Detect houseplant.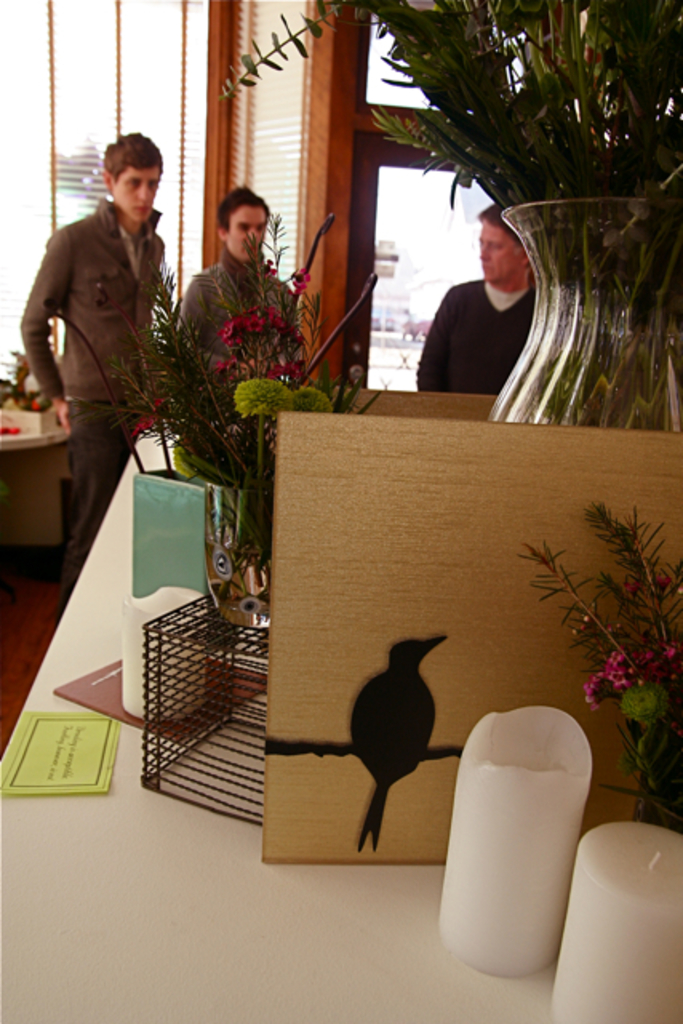
Detected at region(518, 498, 681, 834).
